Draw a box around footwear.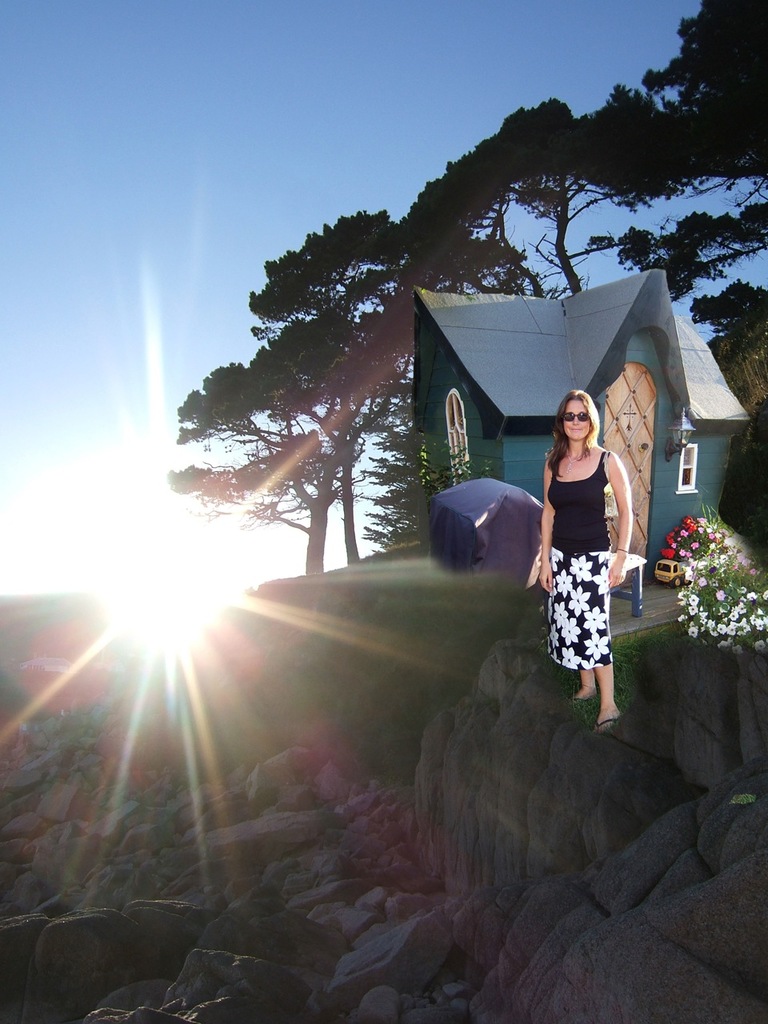
Rect(568, 687, 598, 710).
